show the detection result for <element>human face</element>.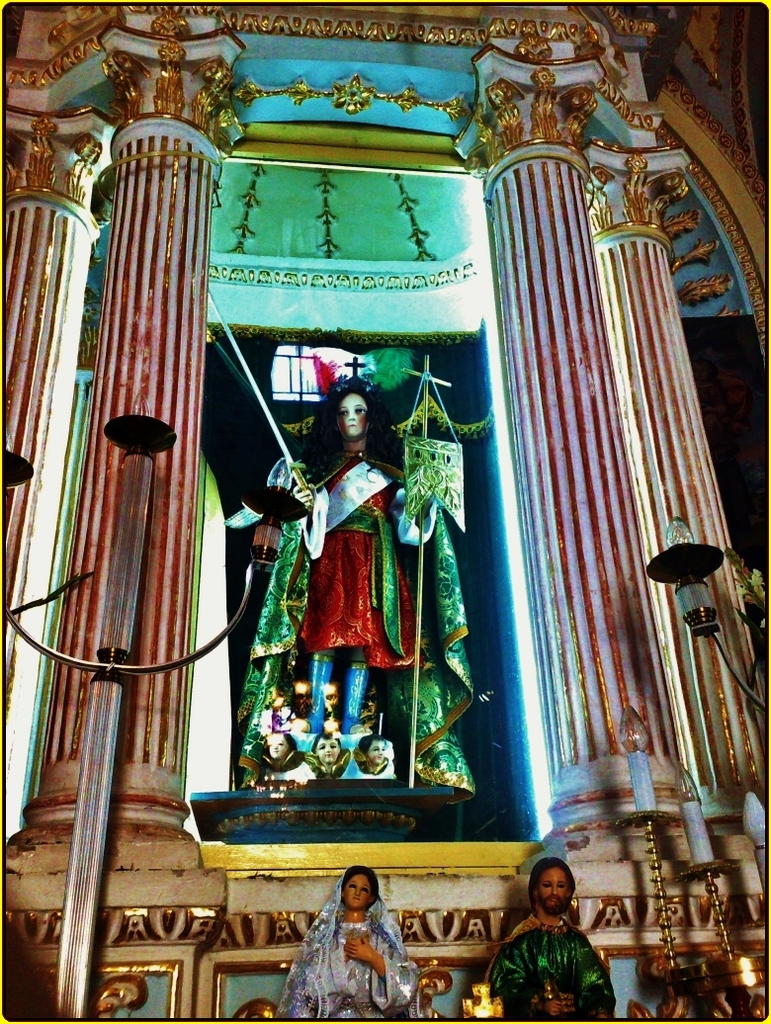
339,395,370,441.
